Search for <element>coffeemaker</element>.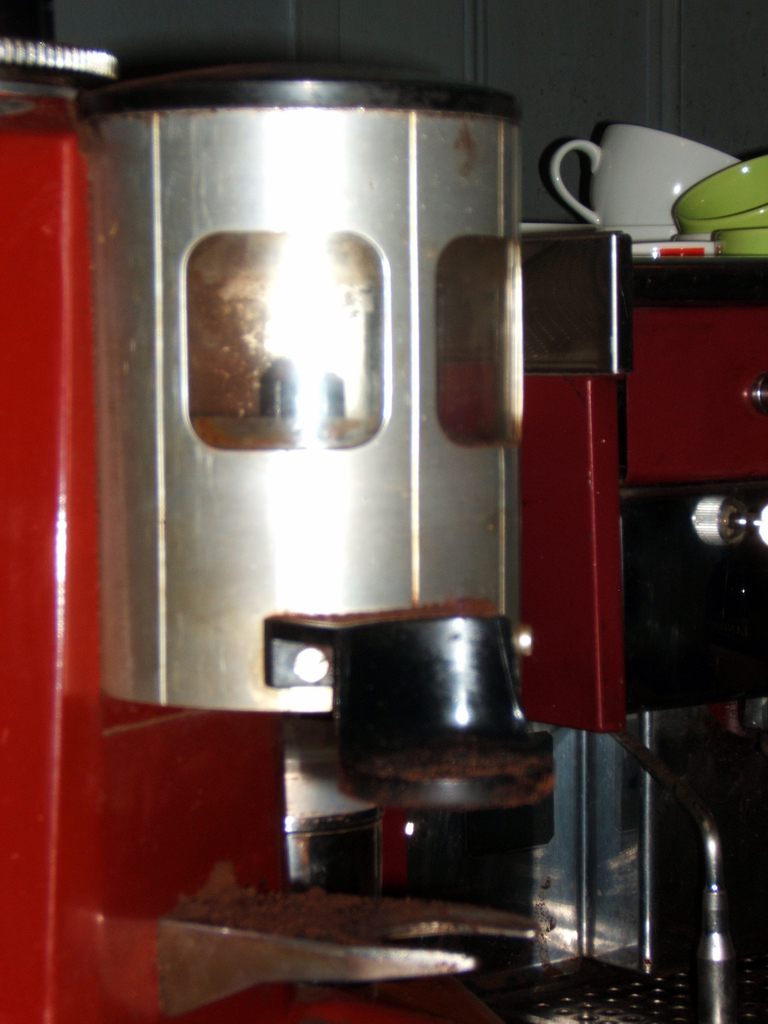
Found at <bbox>0, 37, 641, 1023</bbox>.
